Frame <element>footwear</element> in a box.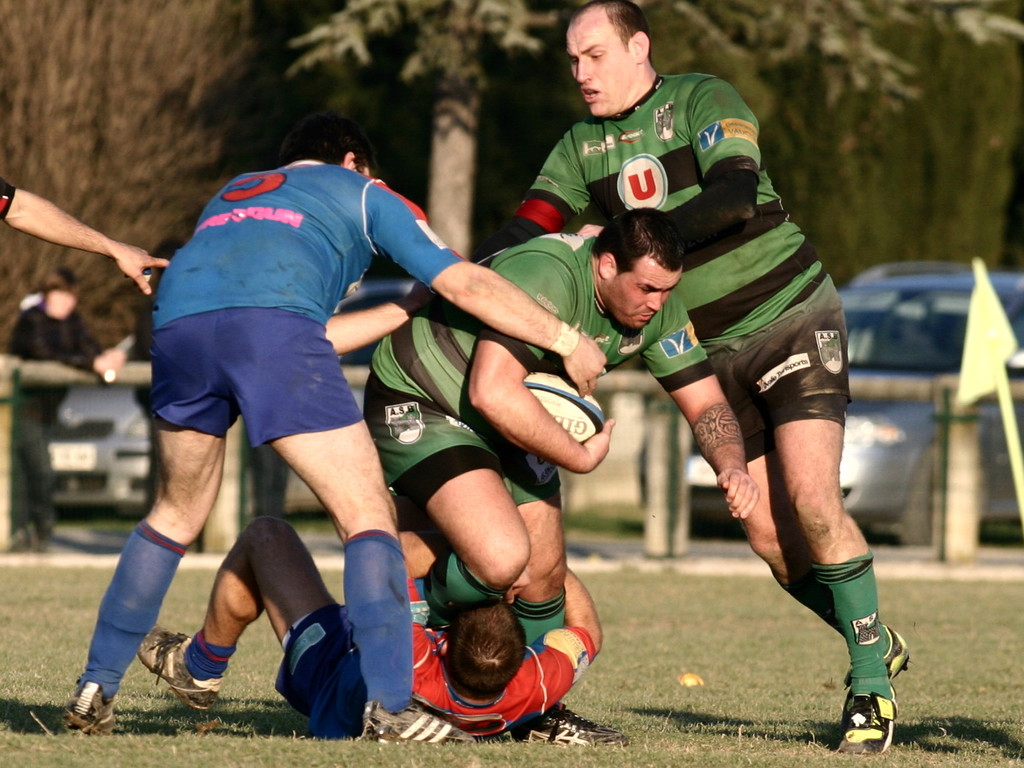
box=[839, 692, 898, 757].
